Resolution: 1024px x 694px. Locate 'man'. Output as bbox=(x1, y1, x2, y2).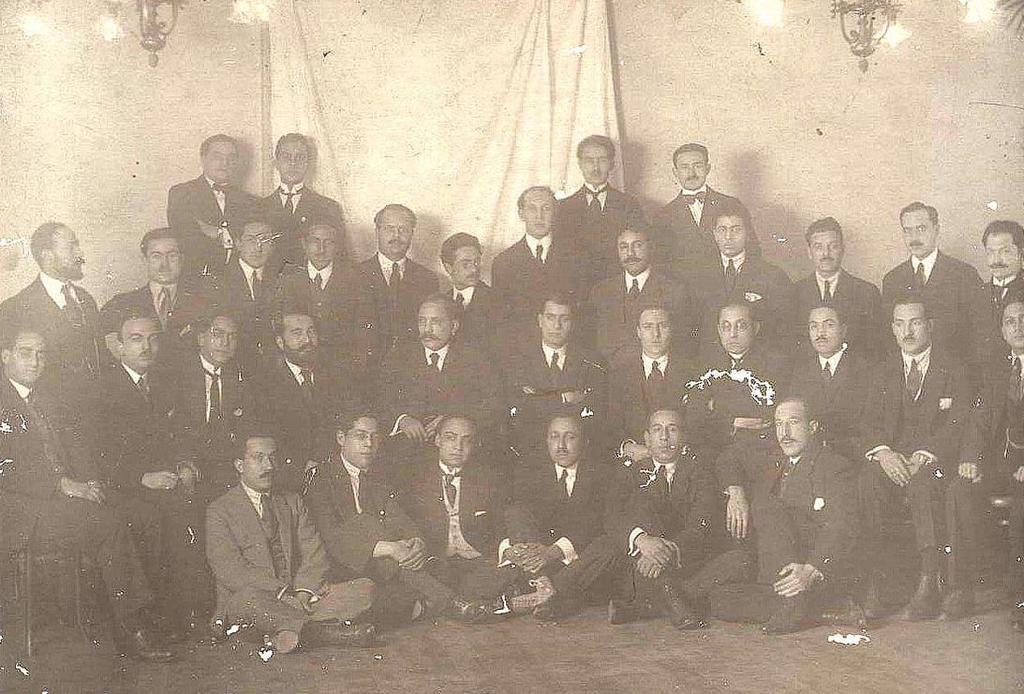
bbox=(605, 305, 704, 451).
